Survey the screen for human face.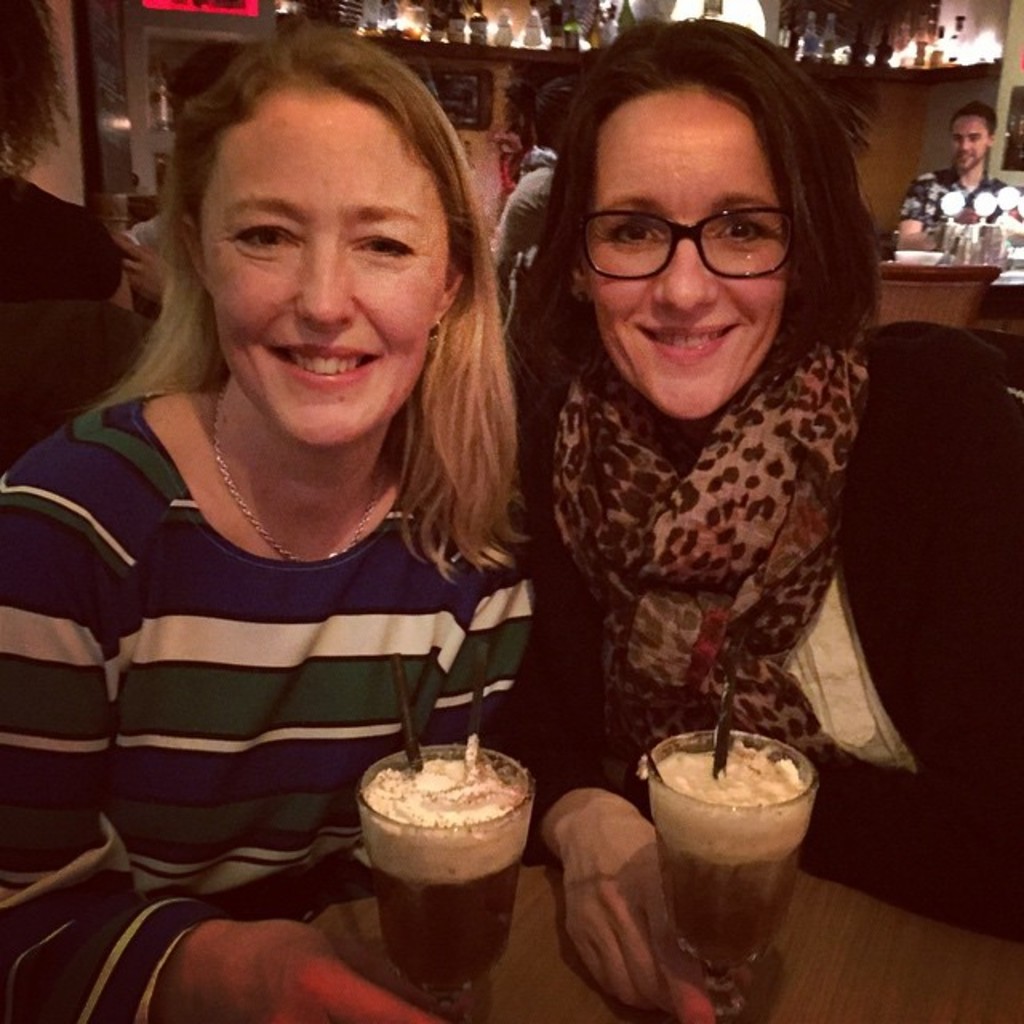
Survey found: (587,88,787,419).
